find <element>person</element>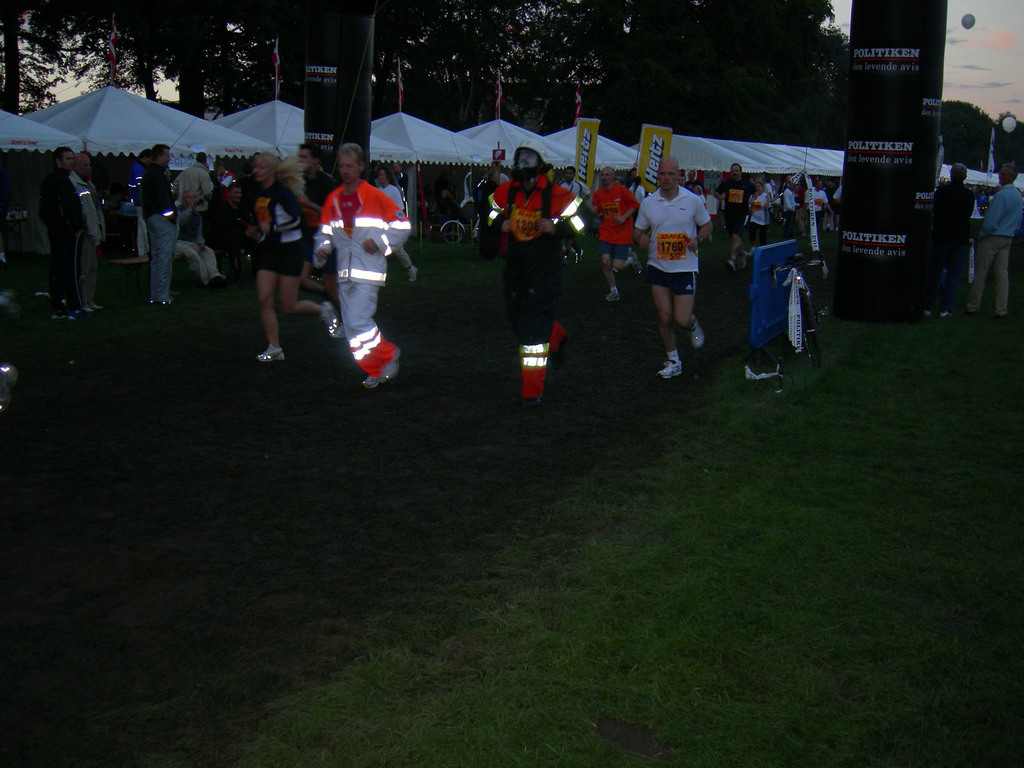
<bbox>964, 164, 1023, 316</bbox>
